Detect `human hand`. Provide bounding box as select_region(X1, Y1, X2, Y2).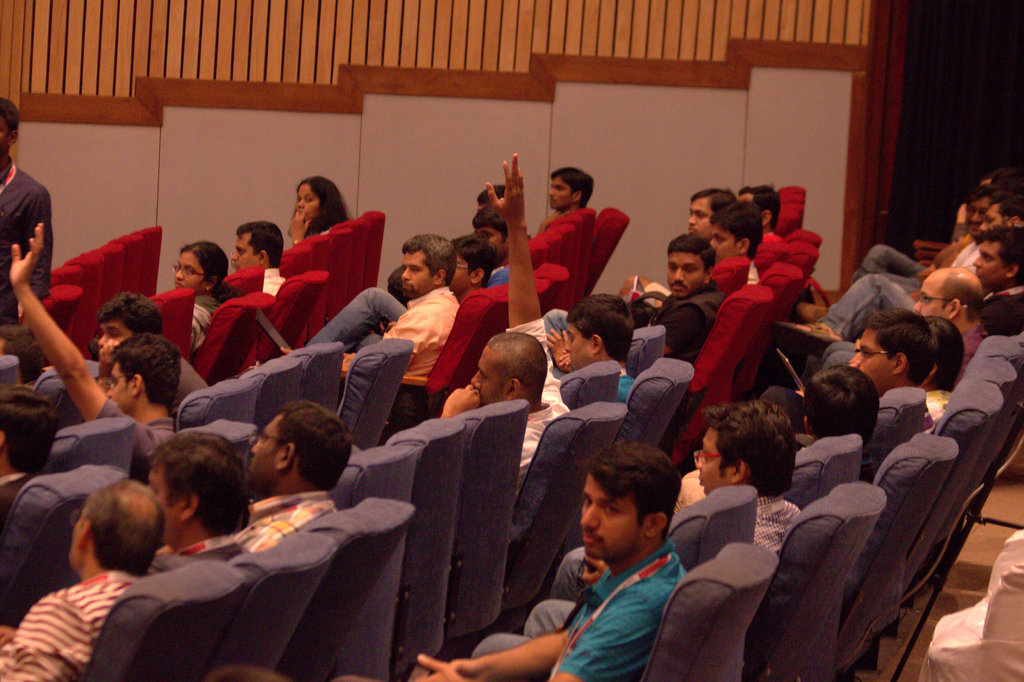
select_region(440, 383, 484, 417).
